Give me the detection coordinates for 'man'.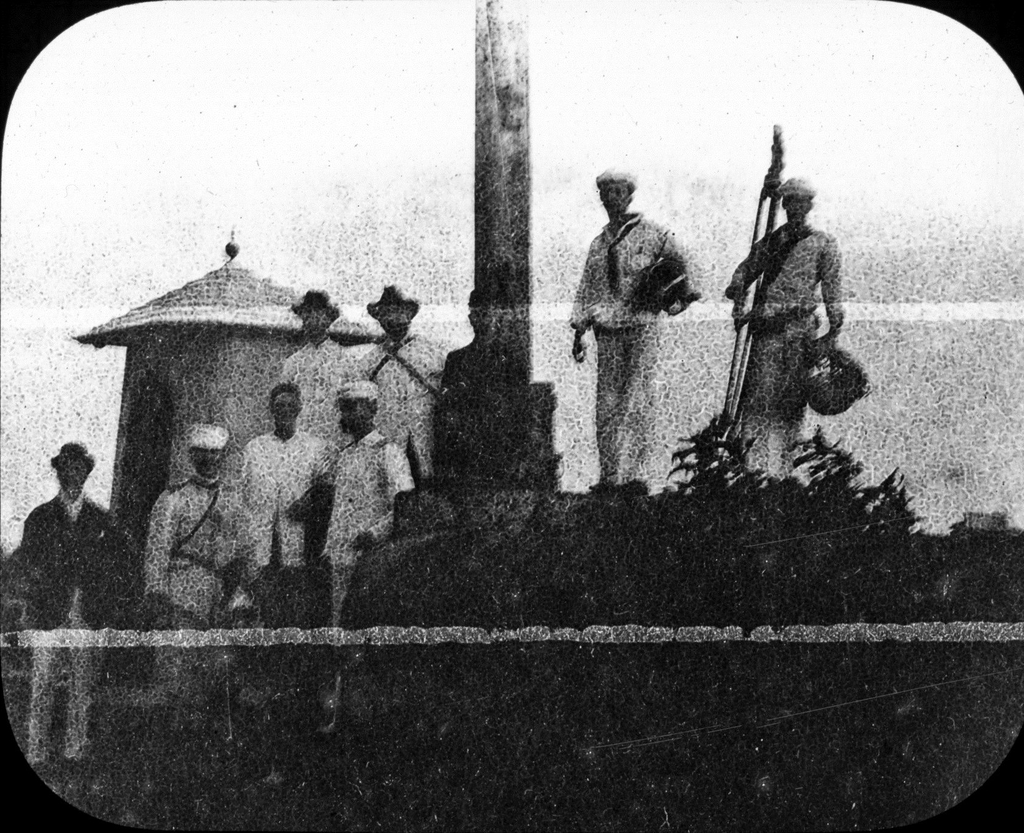
(x1=341, y1=285, x2=454, y2=485).
